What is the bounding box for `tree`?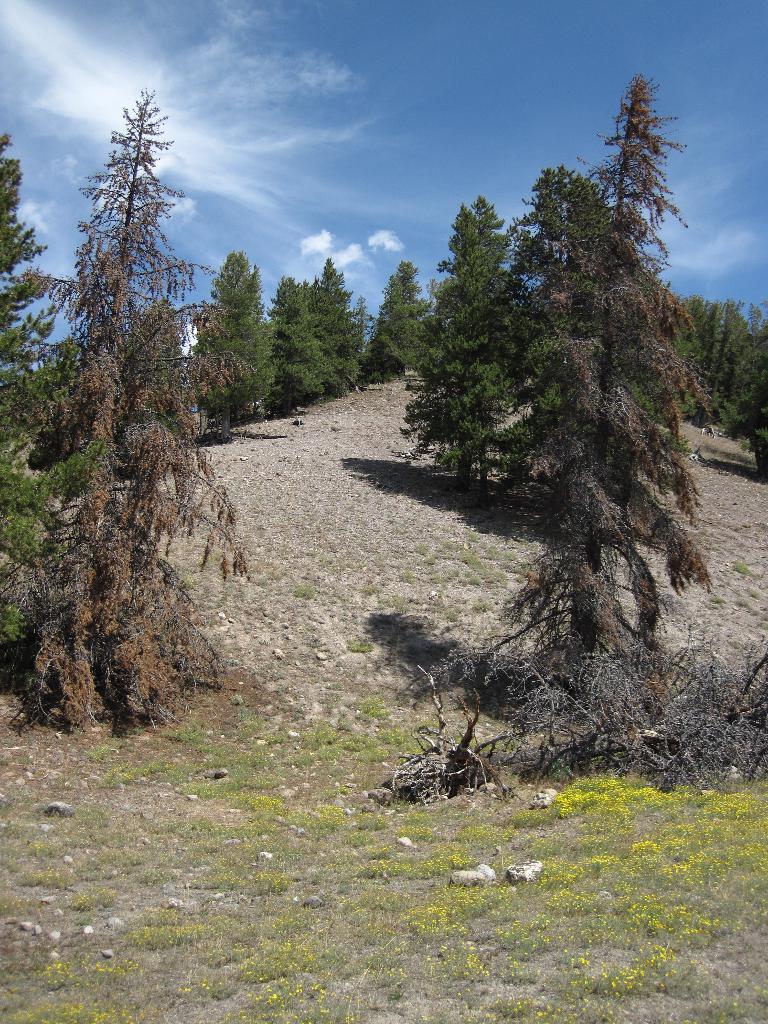
bbox(188, 250, 276, 445).
